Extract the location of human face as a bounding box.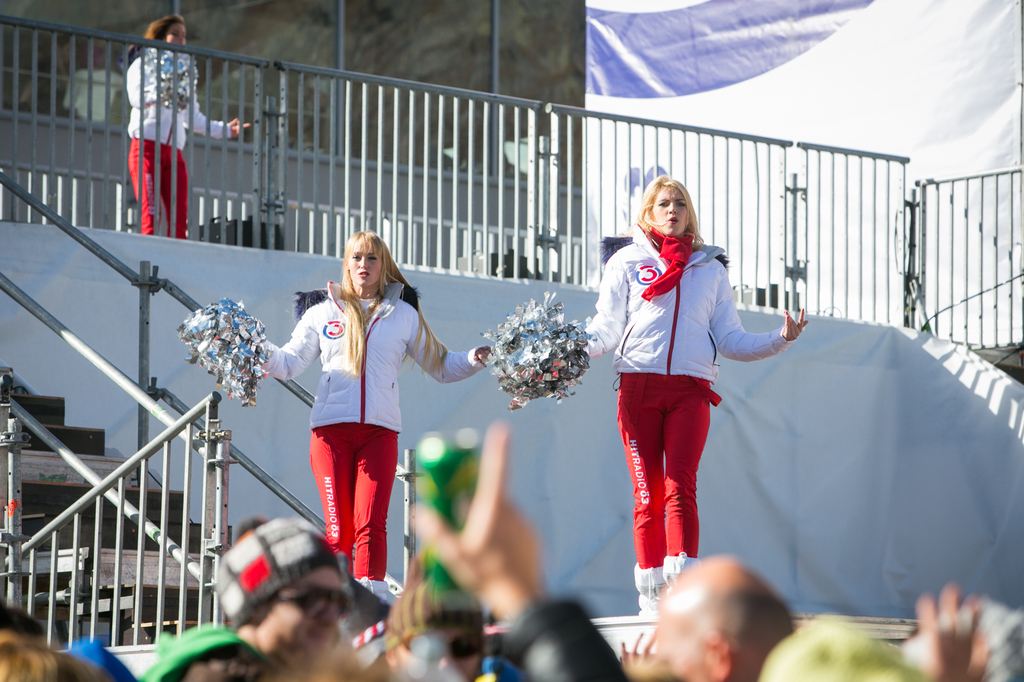
<bbox>346, 240, 382, 290</bbox>.
